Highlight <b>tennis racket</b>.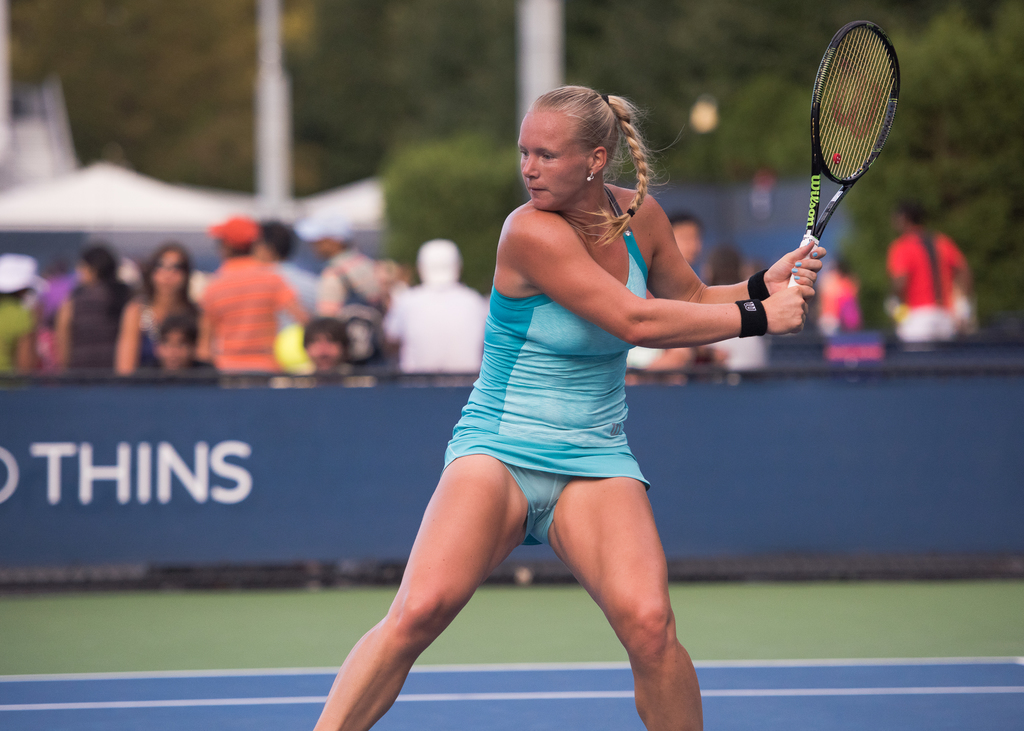
Highlighted region: [785,20,903,293].
